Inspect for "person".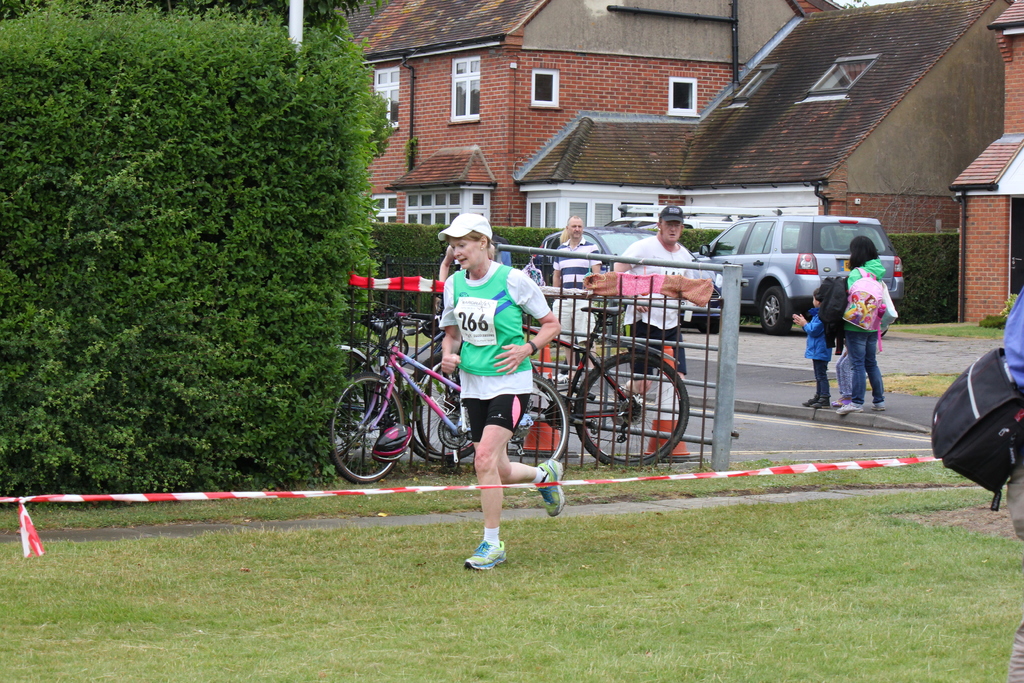
Inspection: box(553, 214, 604, 383).
